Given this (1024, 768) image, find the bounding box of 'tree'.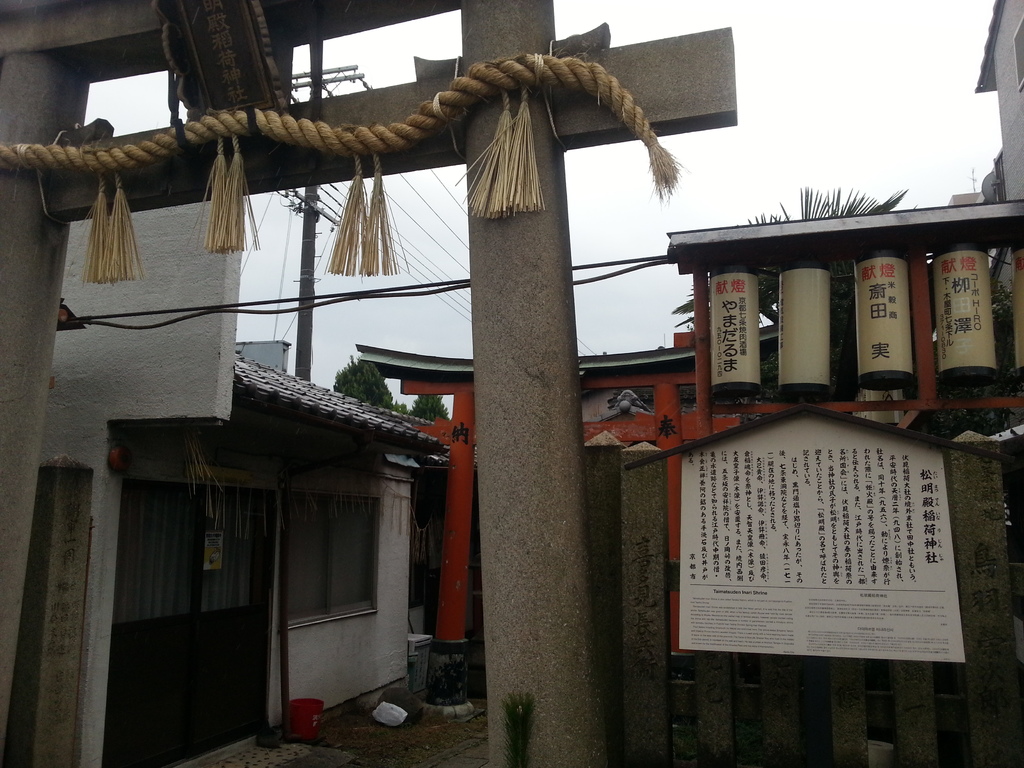
l=319, t=355, r=397, b=420.
